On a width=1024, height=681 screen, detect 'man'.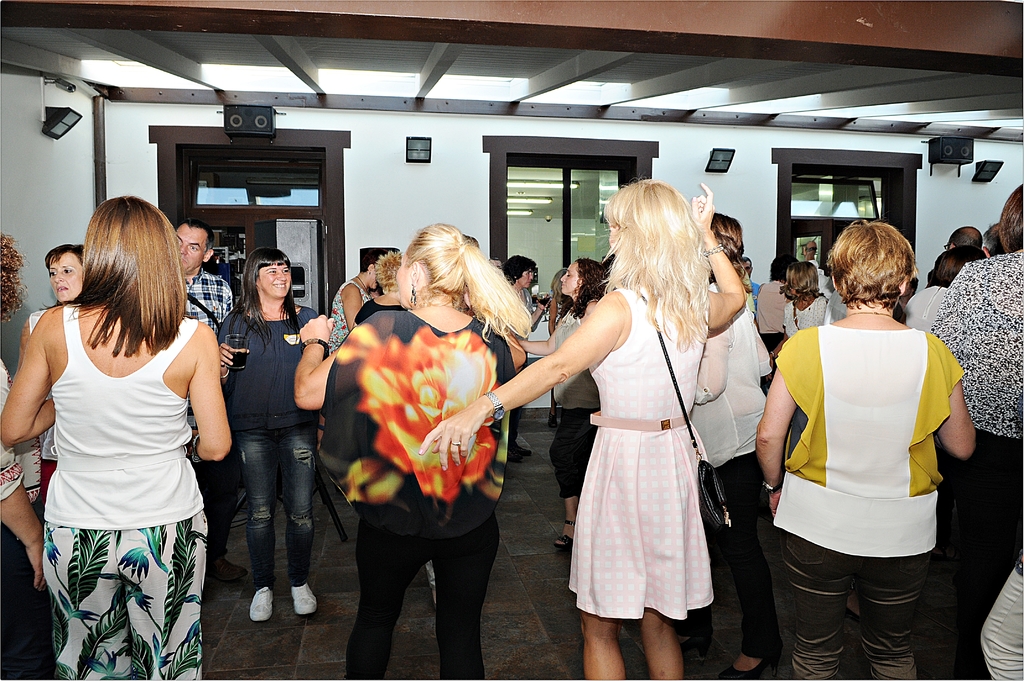
<box>945,229,983,247</box>.
